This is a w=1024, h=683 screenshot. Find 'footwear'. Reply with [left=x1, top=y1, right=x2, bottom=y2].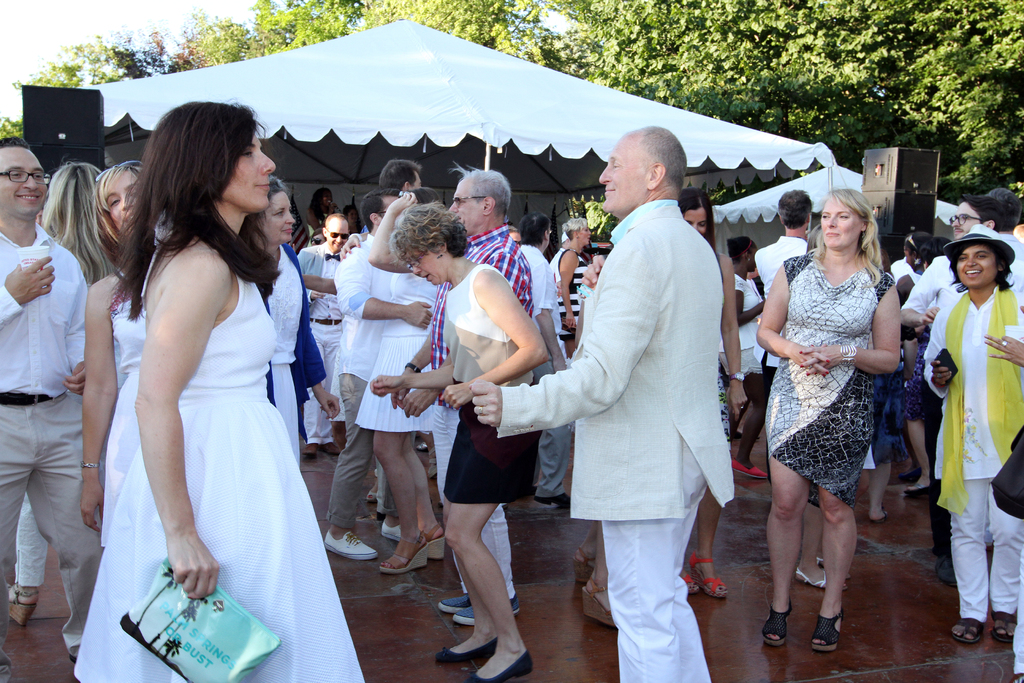
[left=322, top=527, right=374, bottom=563].
